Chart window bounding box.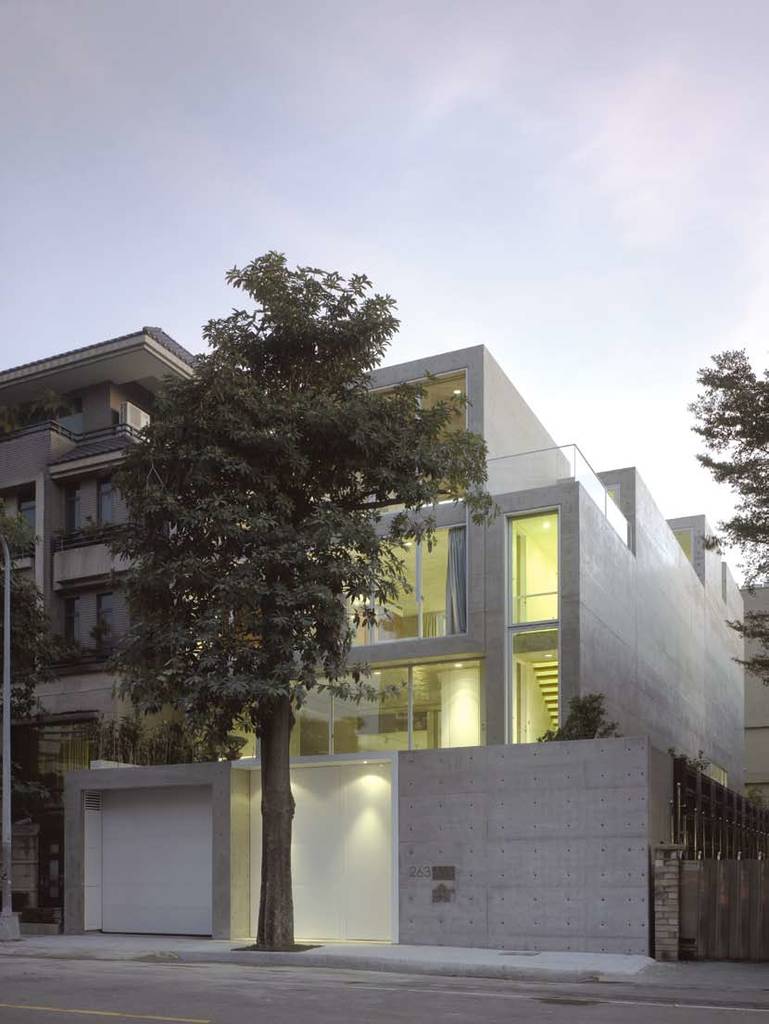
Charted: 3:489:41:572.
